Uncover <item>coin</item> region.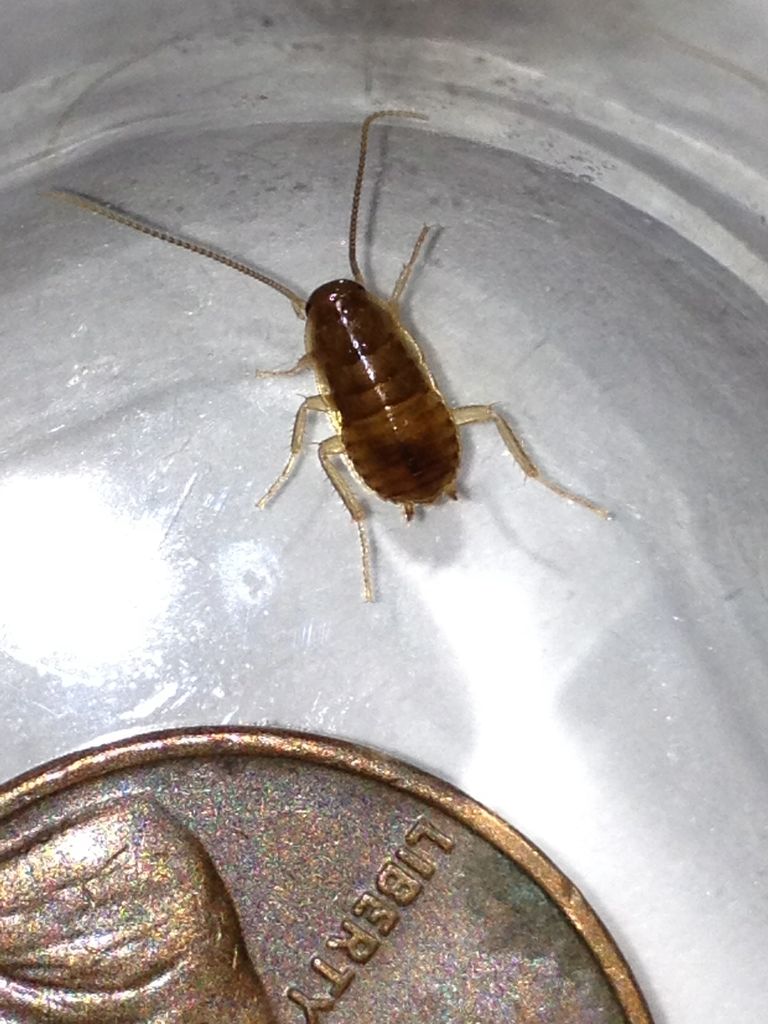
Uncovered: <box>0,725,665,1023</box>.
